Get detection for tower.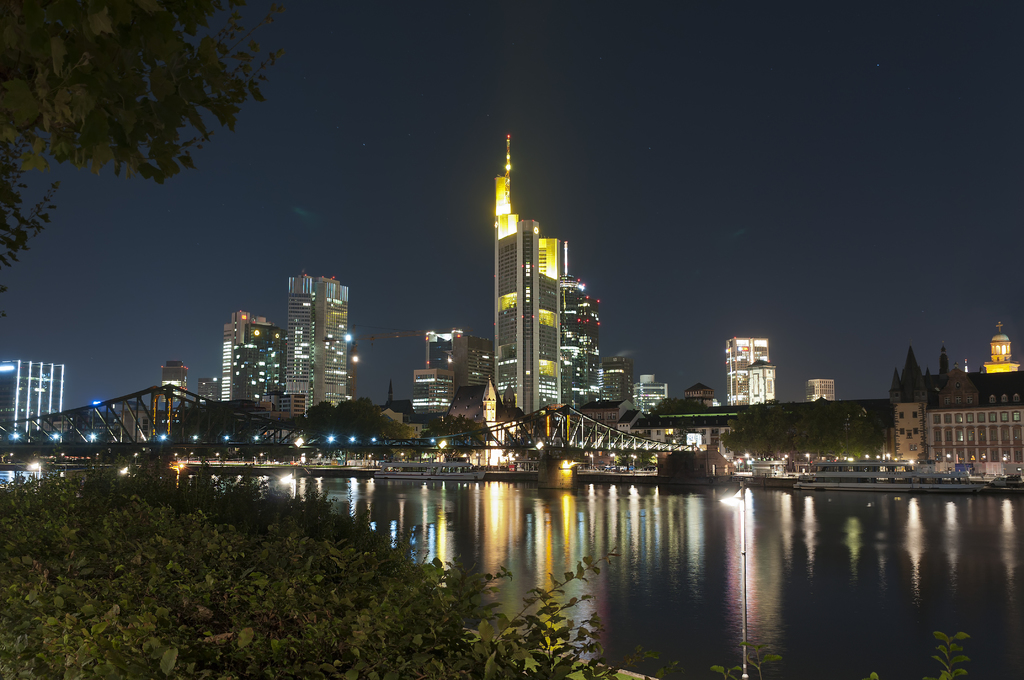
Detection: Rect(722, 341, 768, 409).
